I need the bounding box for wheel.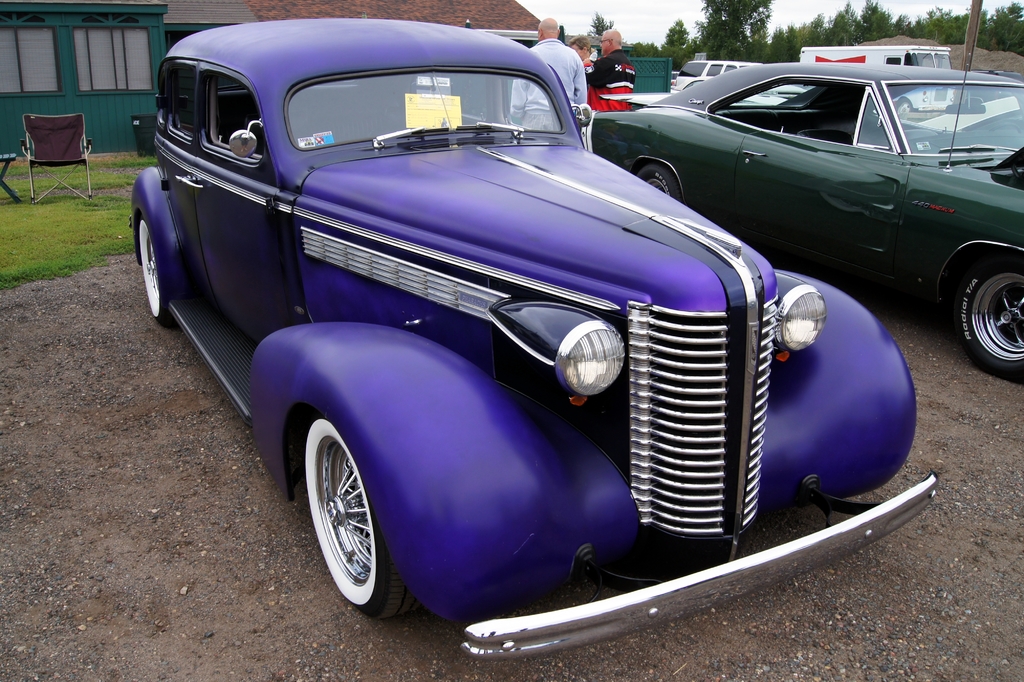
Here it is: box(305, 412, 426, 621).
